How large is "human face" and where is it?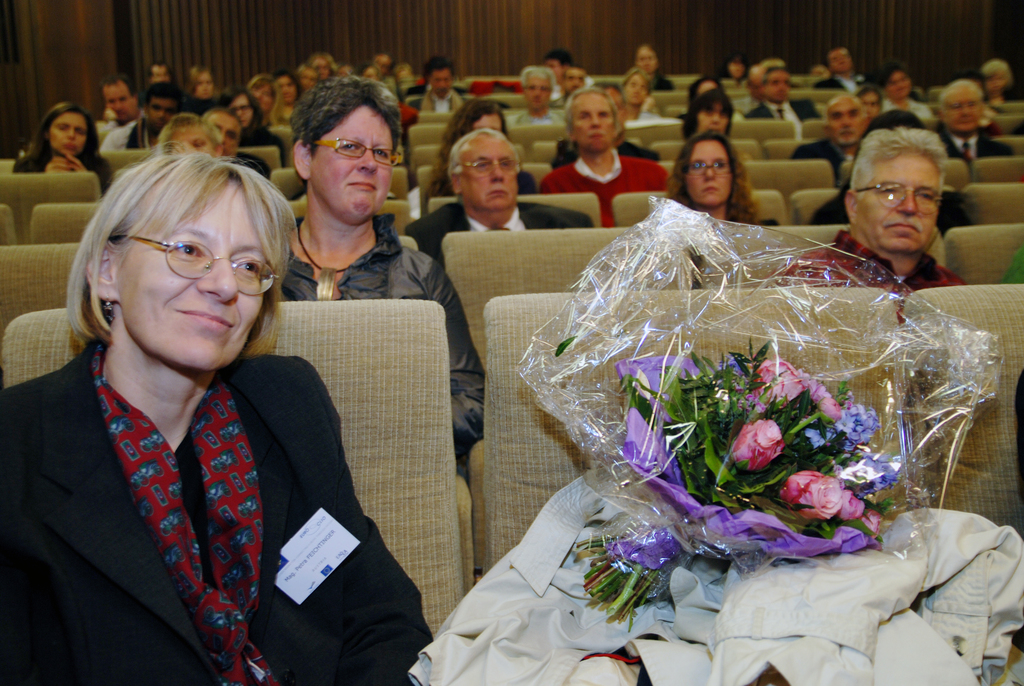
Bounding box: x1=300 y1=69 x2=316 y2=89.
